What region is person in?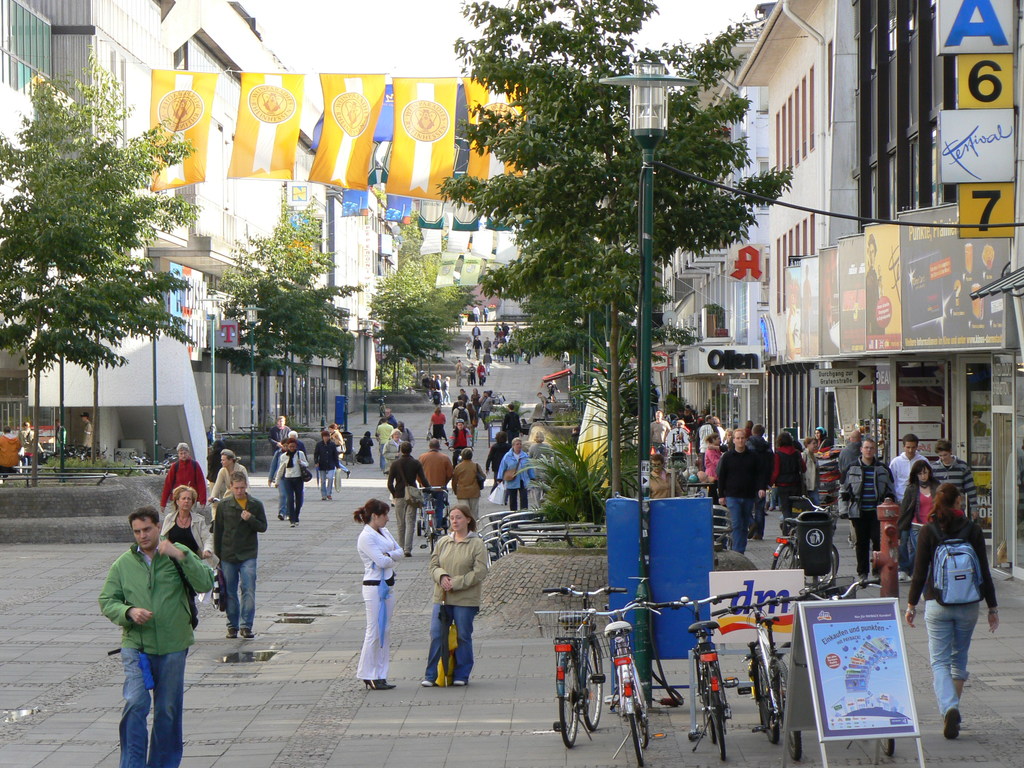
bbox(346, 500, 411, 692).
